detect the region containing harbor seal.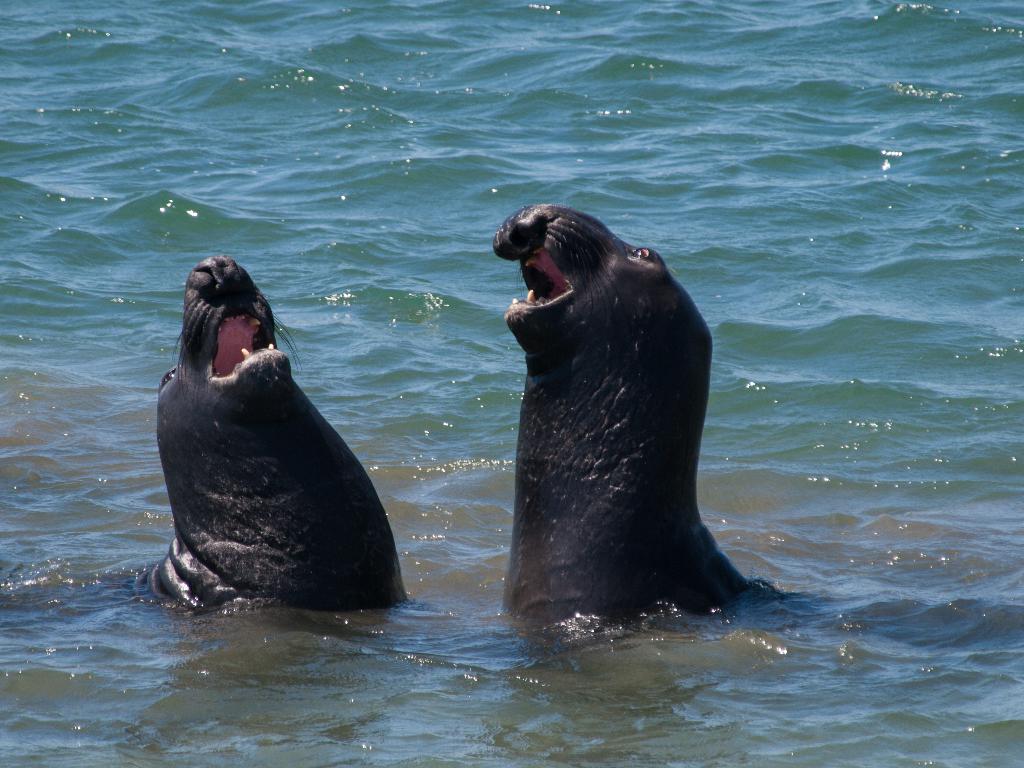
box(490, 197, 783, 637).
